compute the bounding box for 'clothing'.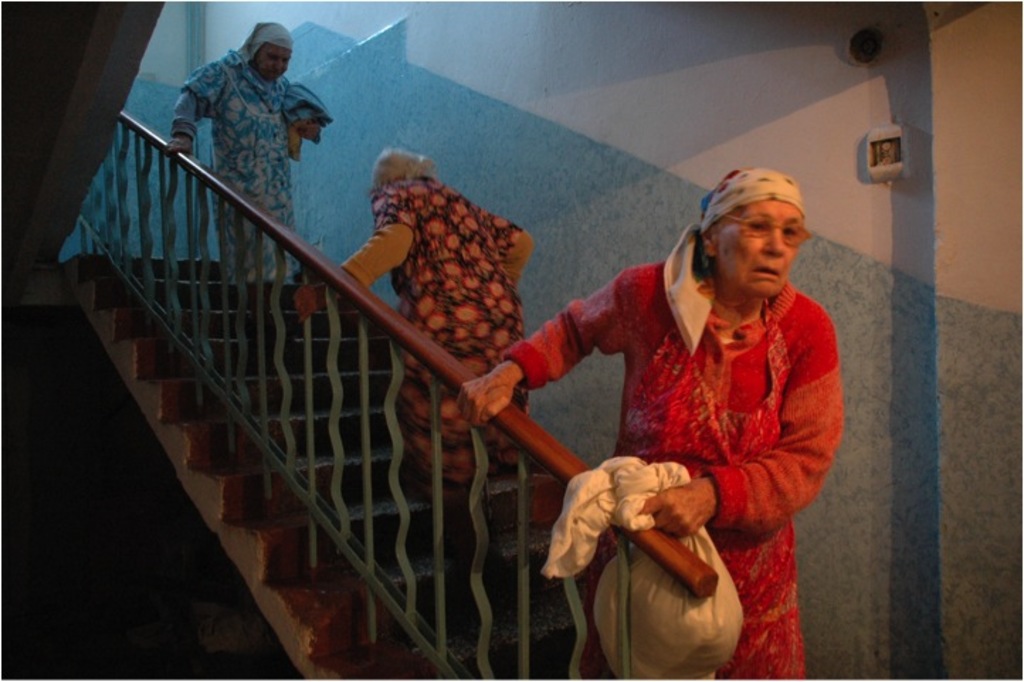
[336, 172, 532, 495].
